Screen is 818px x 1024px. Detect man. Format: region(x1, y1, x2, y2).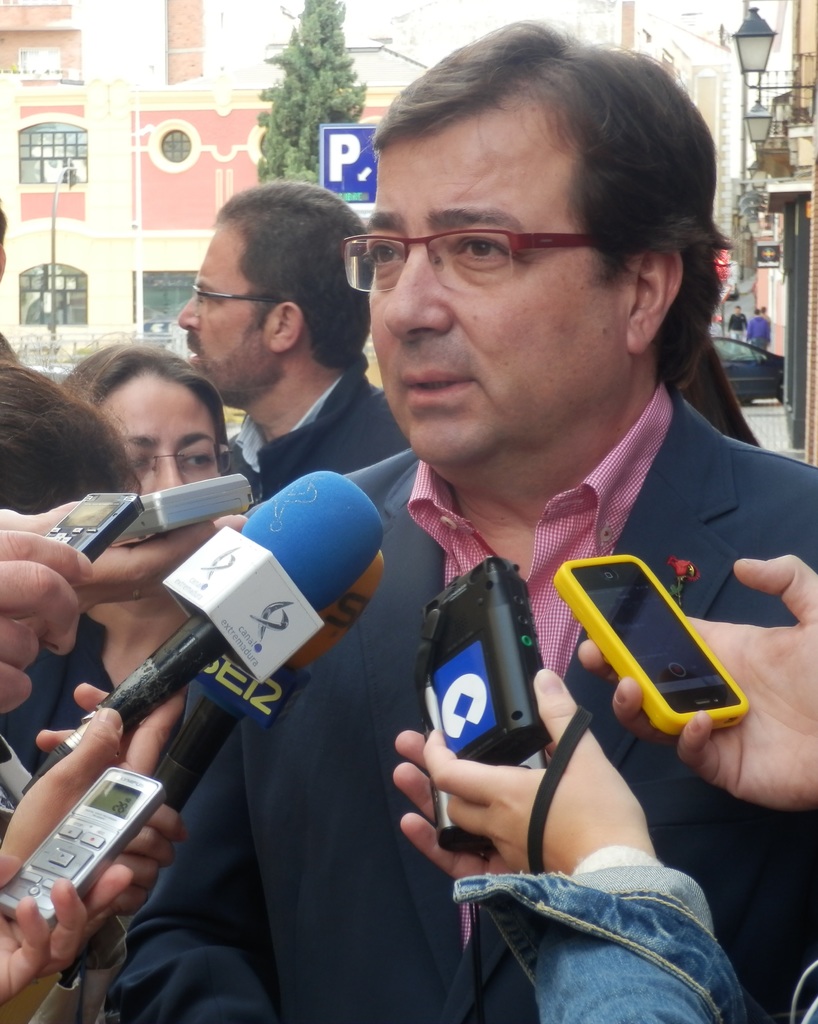
region(99, 15, 817, 1023).
